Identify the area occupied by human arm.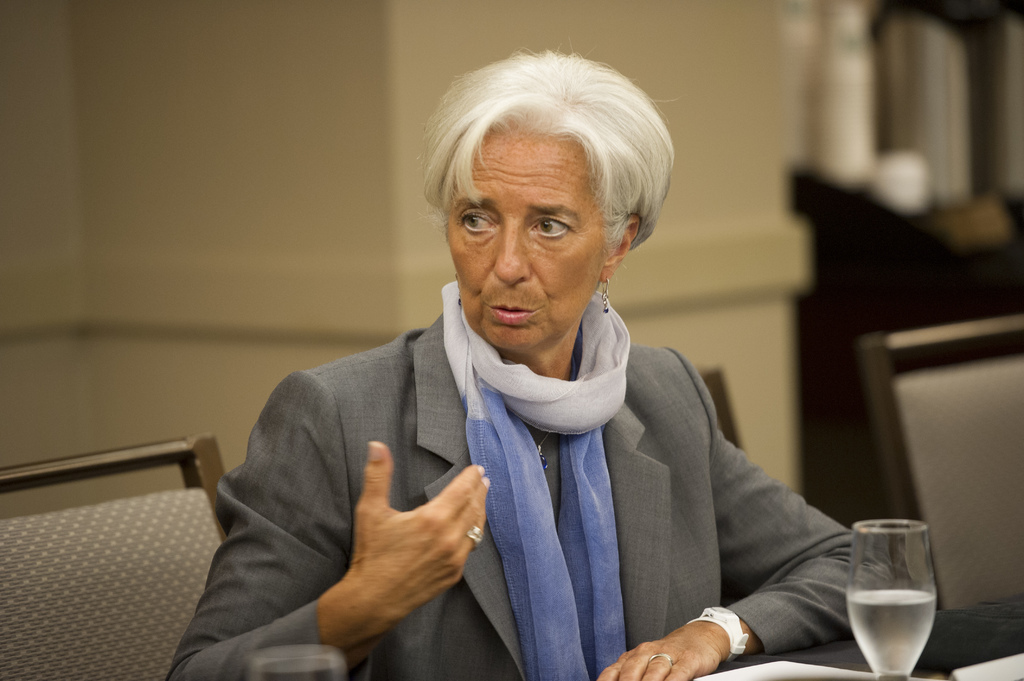
Area: left=212, top=384, right=537, bottom=680.
